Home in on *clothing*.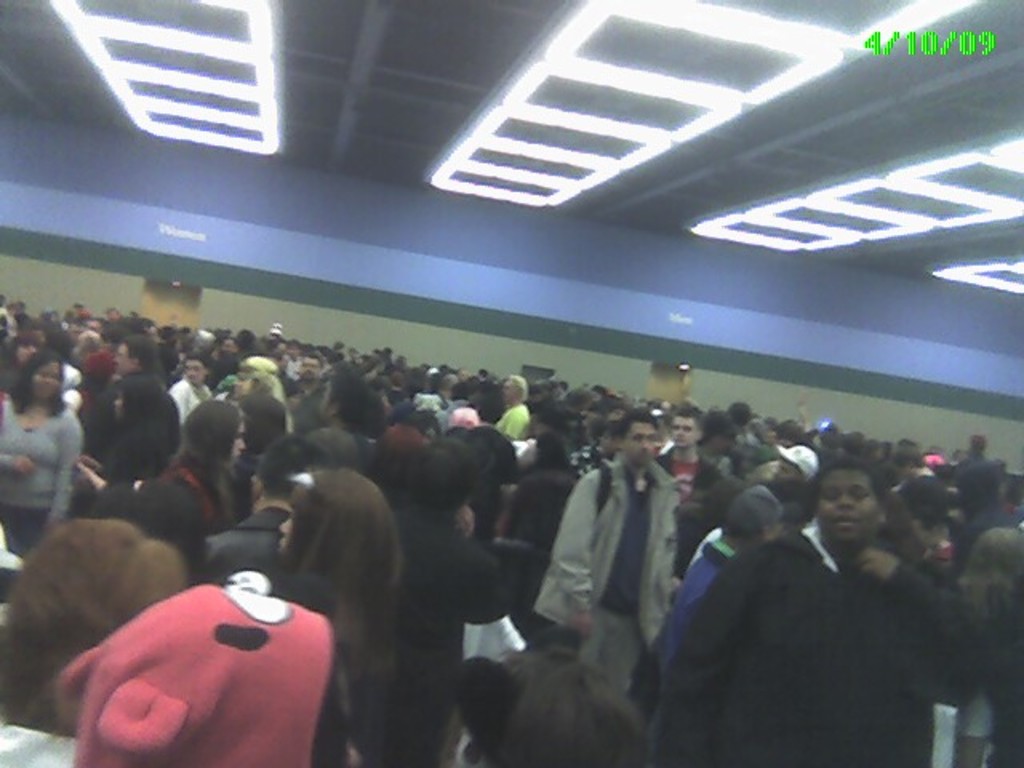
Homed in at <box>642,530,984,766</box>.
